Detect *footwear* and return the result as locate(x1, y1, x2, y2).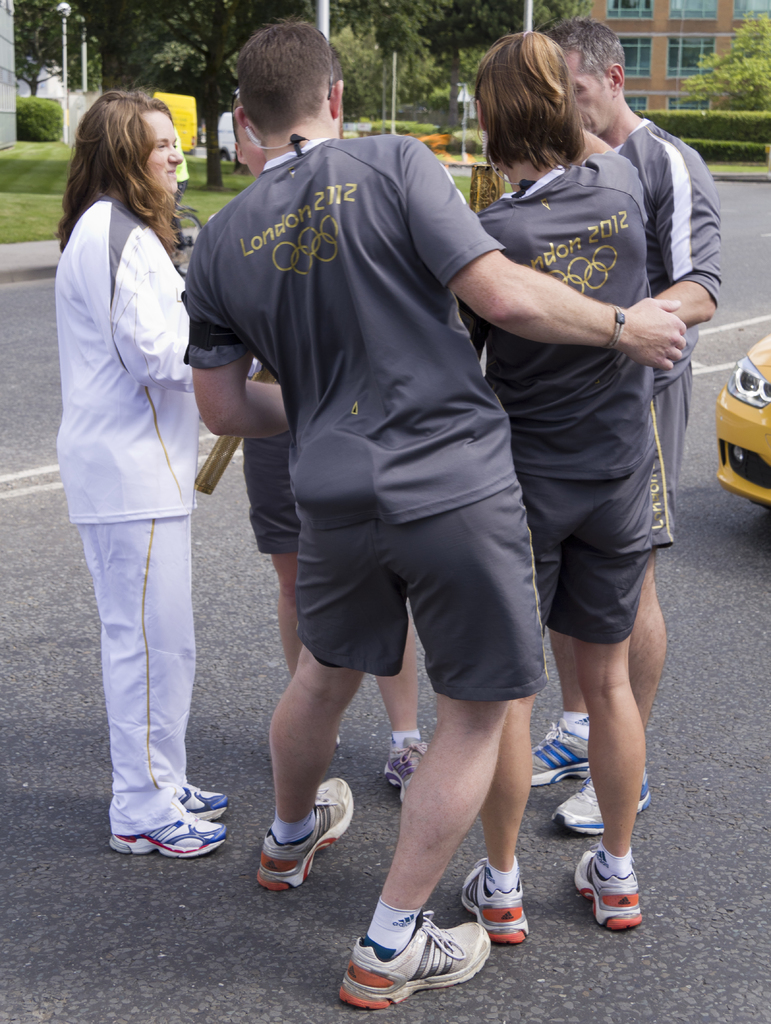
locate(168, 774, 240, 824).
